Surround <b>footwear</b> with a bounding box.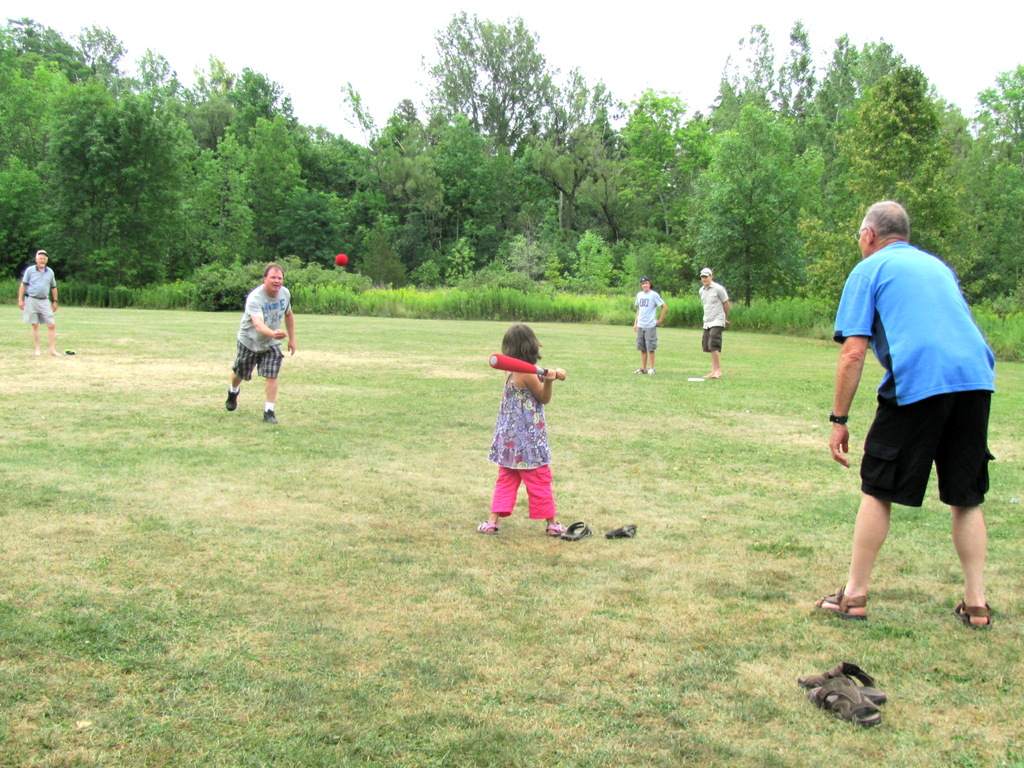
<box>636,371,646,375</box>.
